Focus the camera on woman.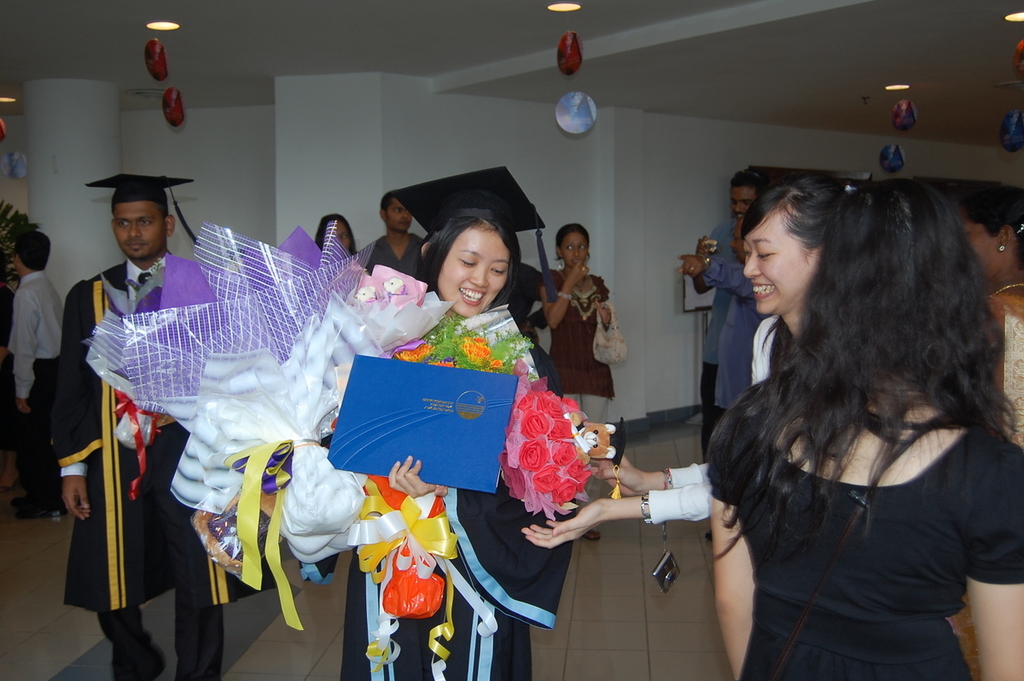
Focus region: box(342, 168, 578, 680).
